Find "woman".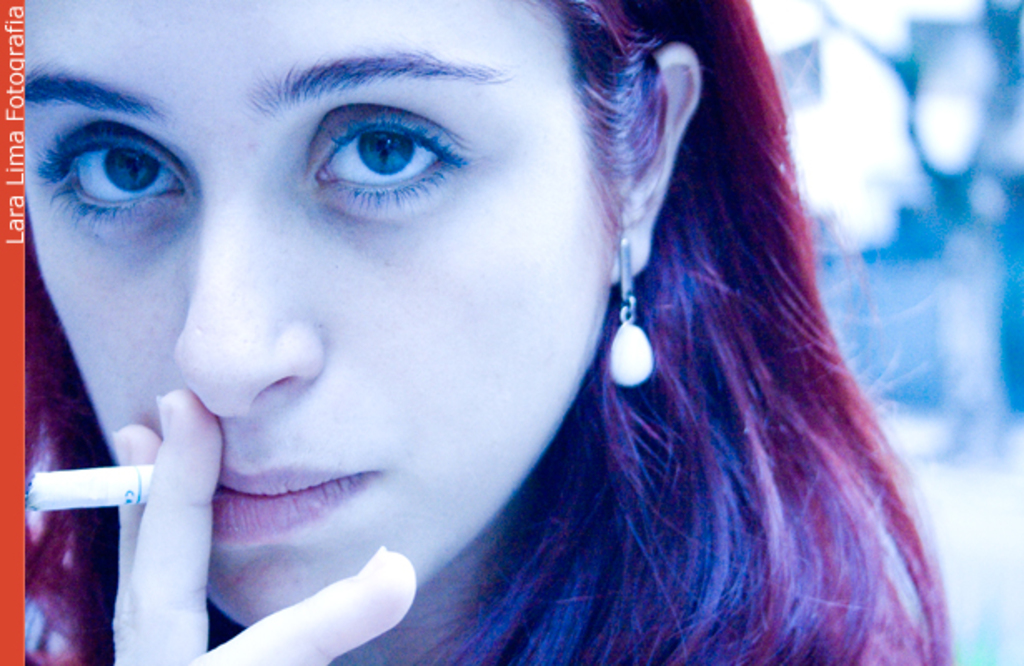
[37,0,1006,665].
